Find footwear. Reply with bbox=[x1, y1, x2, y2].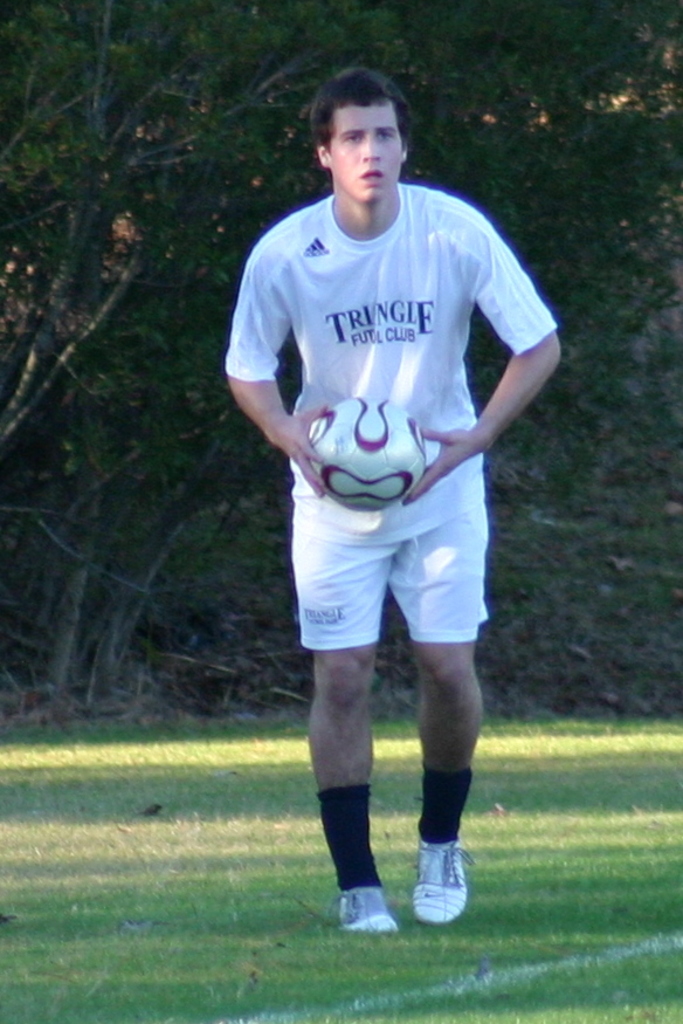
bbox=[338, 888, 396, 935].
